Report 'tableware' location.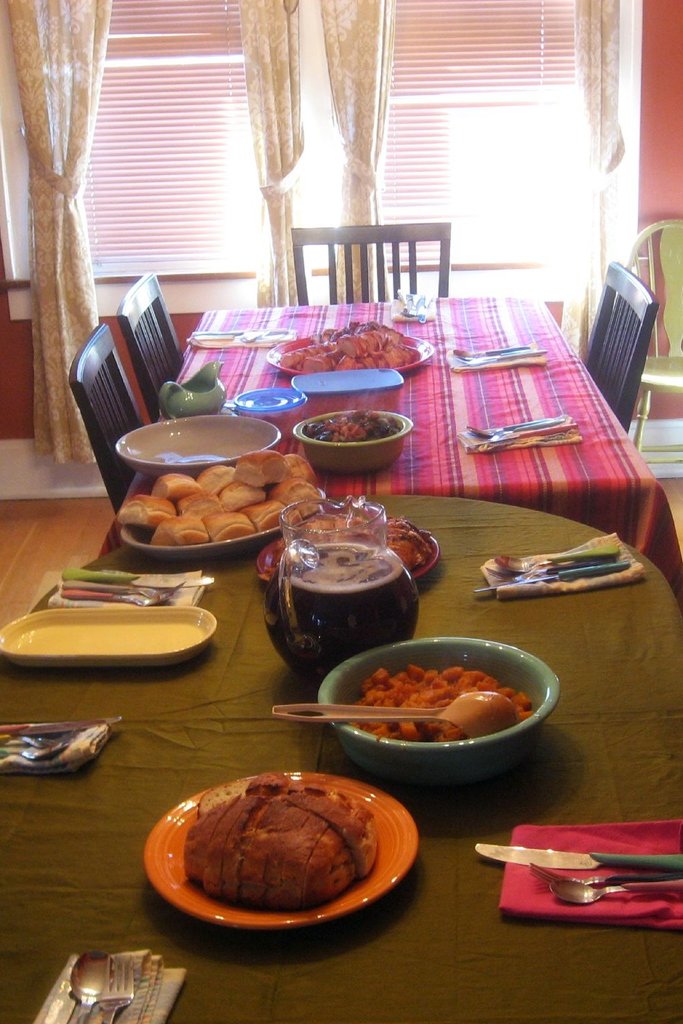
Report: x1=0, y1=718, x2=115, y2=741.
